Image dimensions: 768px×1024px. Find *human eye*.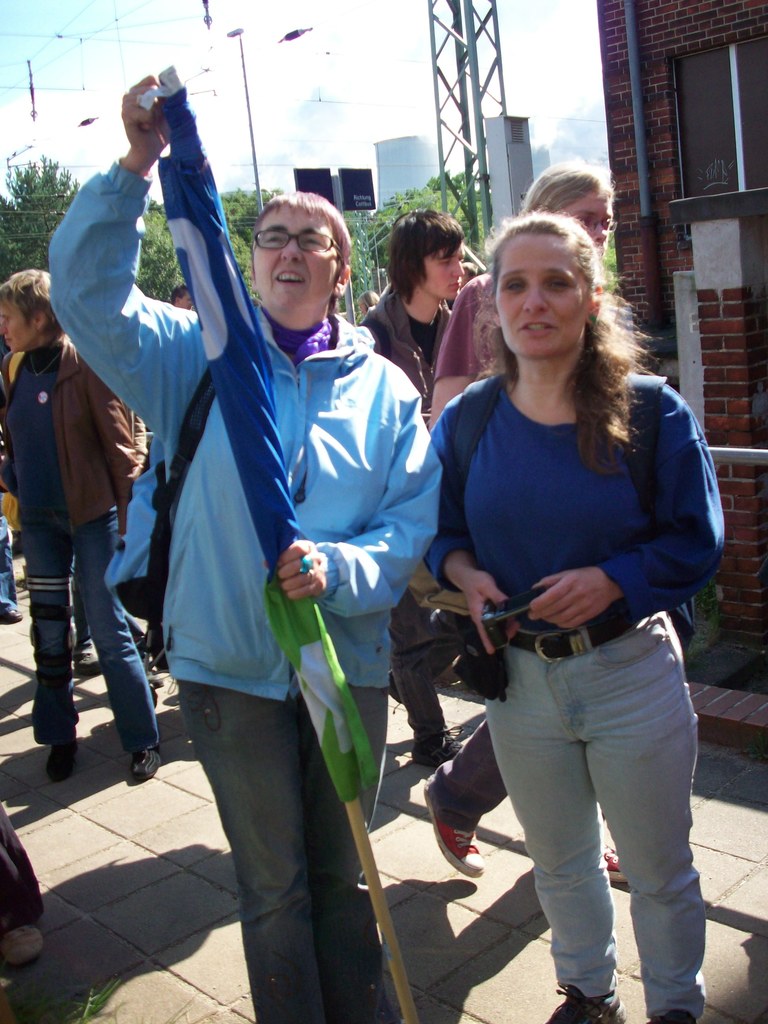
[262, 232, 282, 247].
